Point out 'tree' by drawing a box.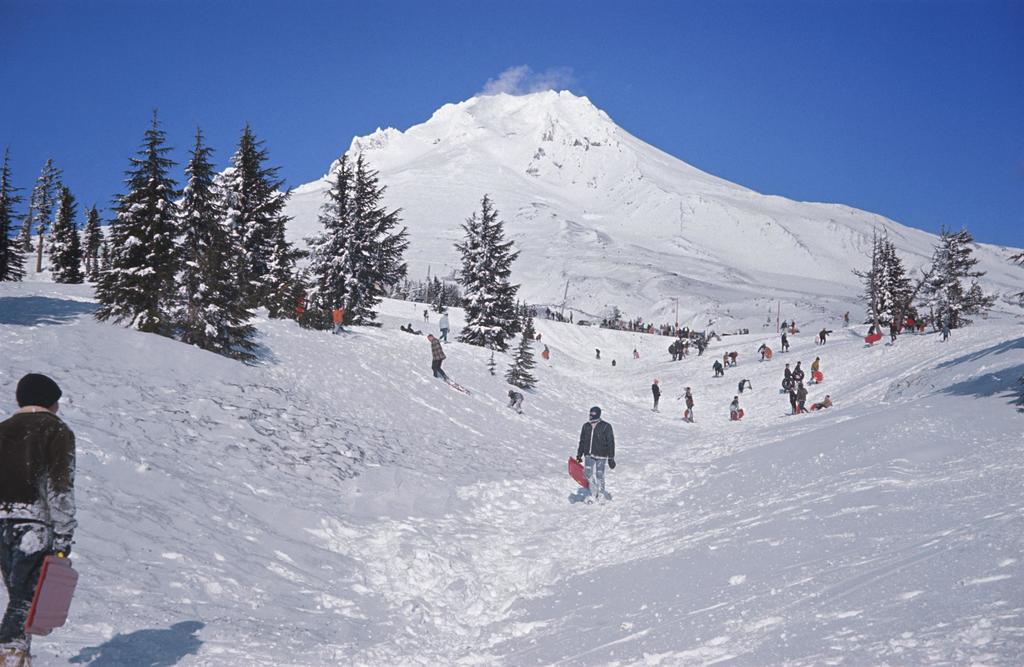
<bbox>81, 206, 104, 276</bbox>.
